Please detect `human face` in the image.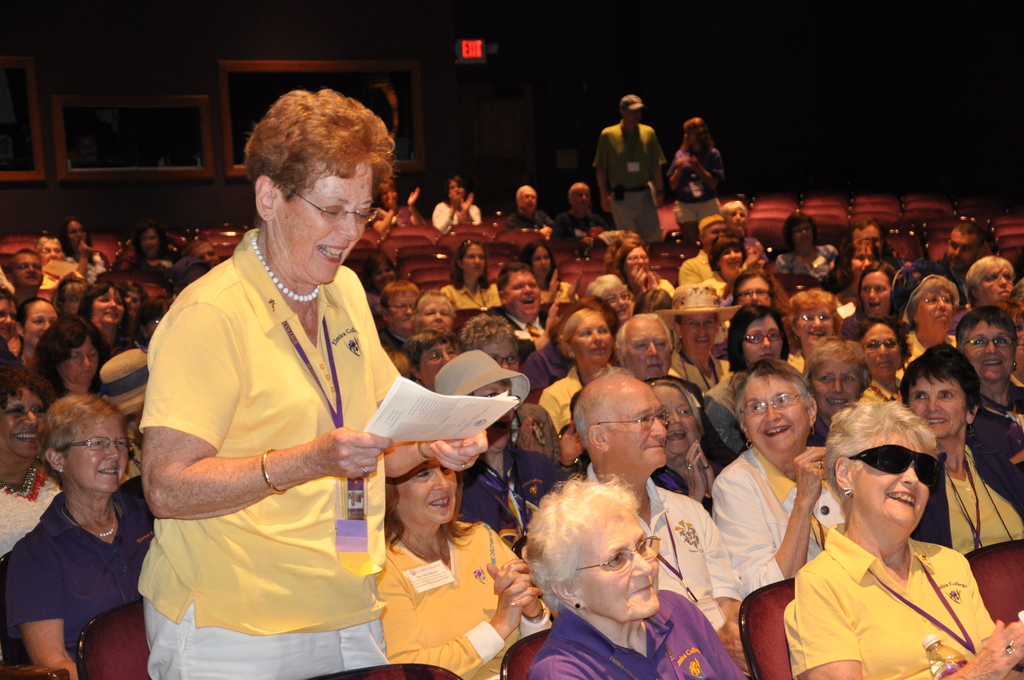
locate(979, 265, 1018, 306).
